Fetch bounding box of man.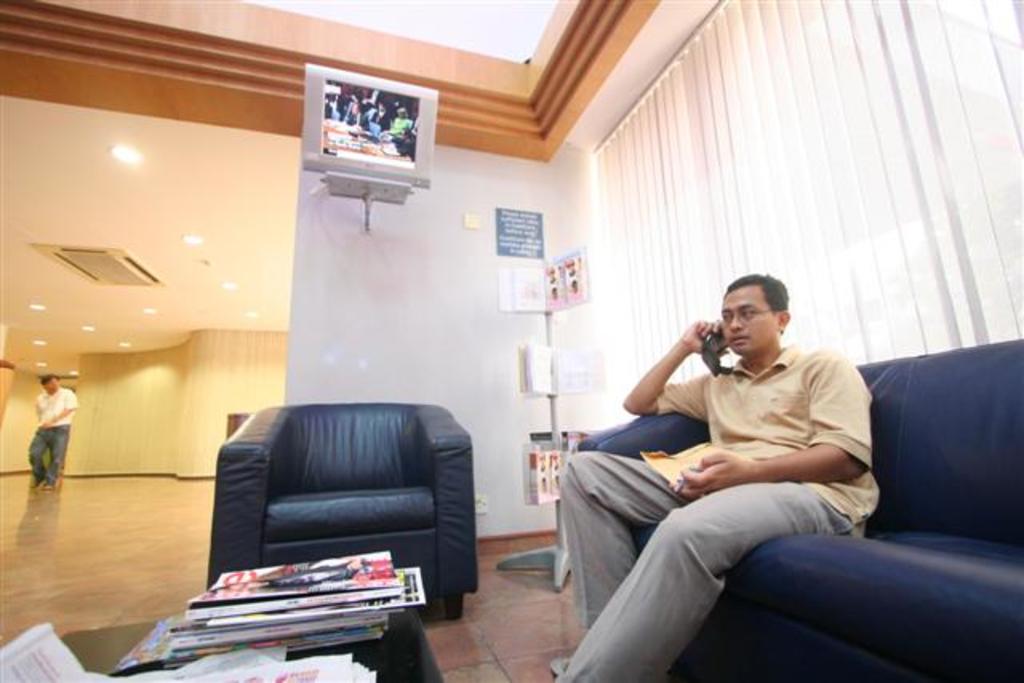
Bbox: 26/374/82/493.
